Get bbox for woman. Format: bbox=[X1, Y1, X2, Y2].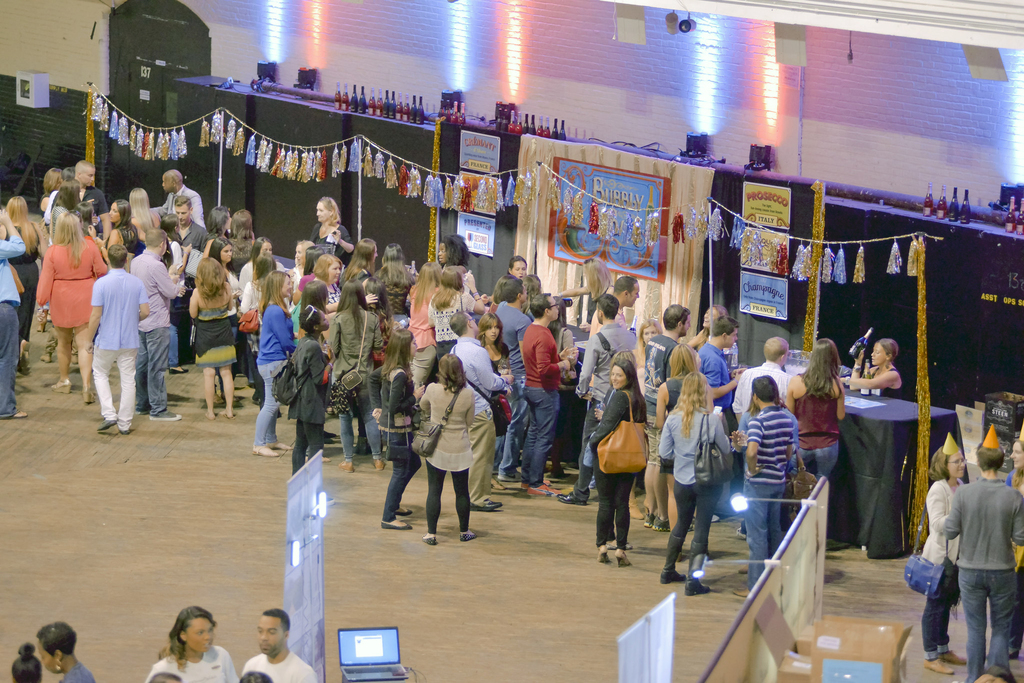
bbox=[4, 191, 47, 374].
